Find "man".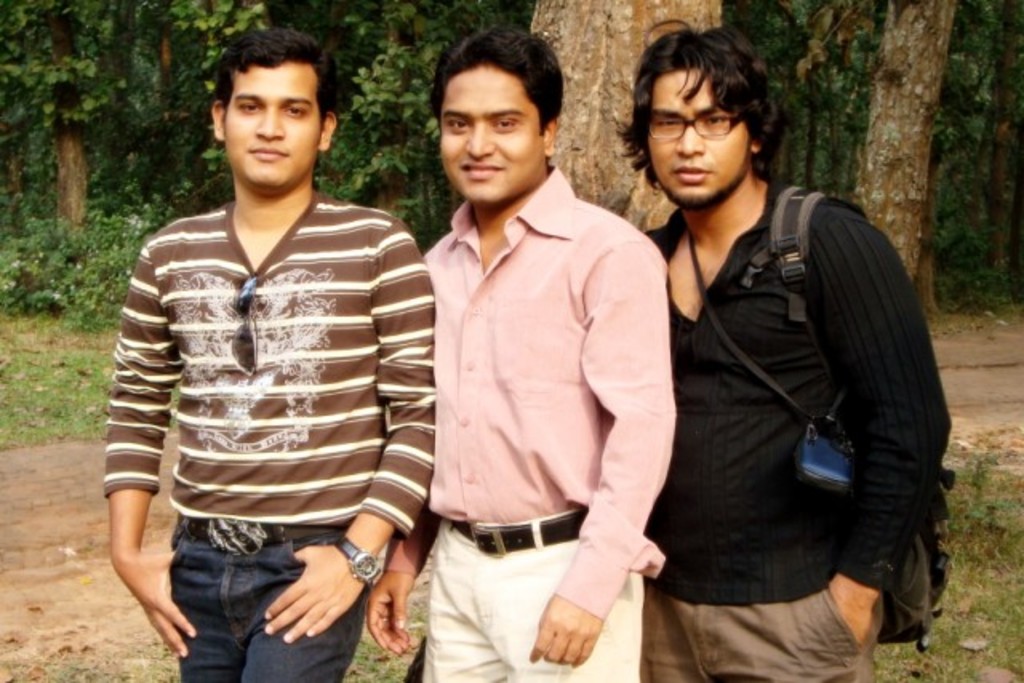
389,22,693,678.
